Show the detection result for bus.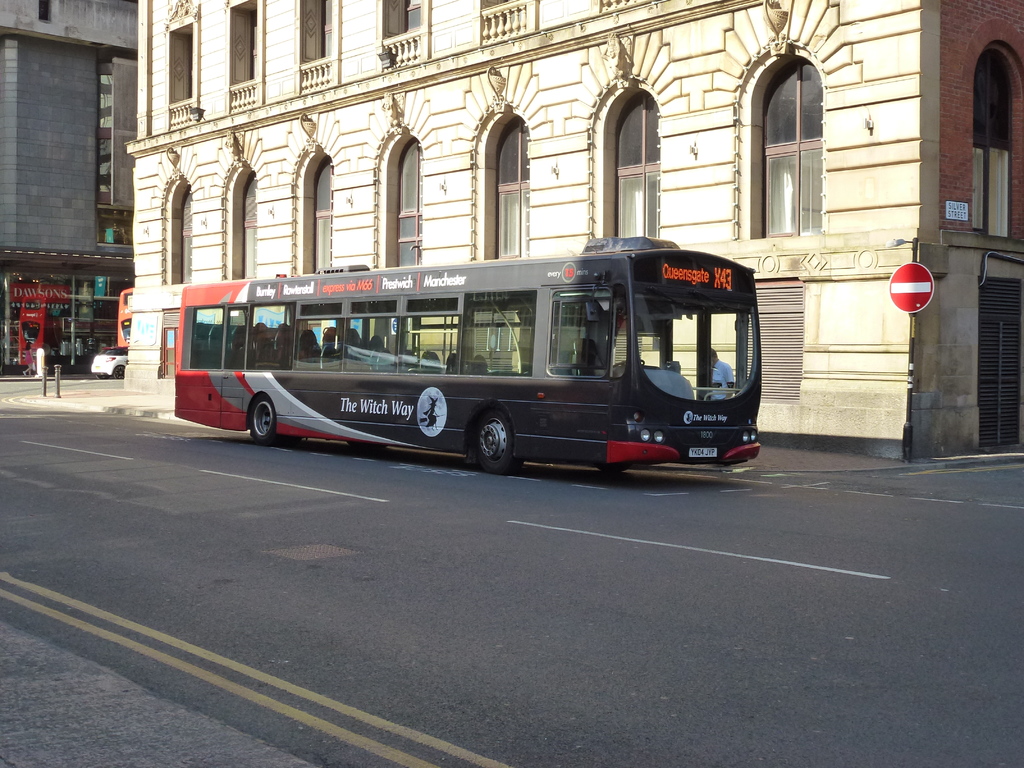
170:233:764:479.
